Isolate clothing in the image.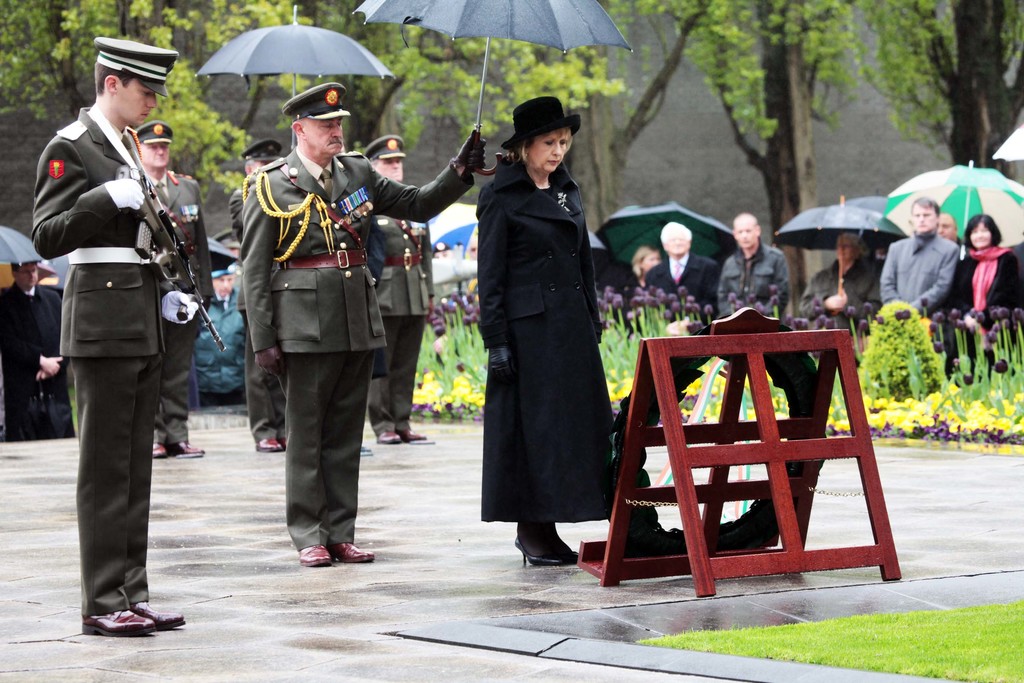
Isolated region: left=793, top=258, right=882, bottom=344.
